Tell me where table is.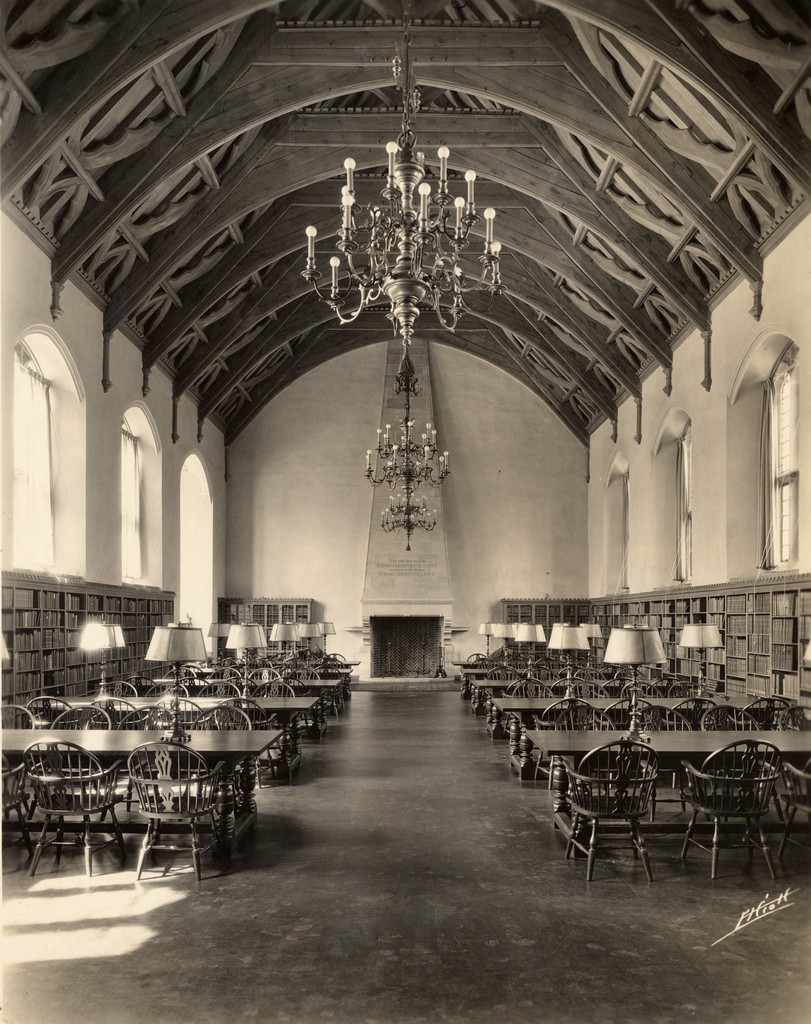
table is at 489/686/765/793.
